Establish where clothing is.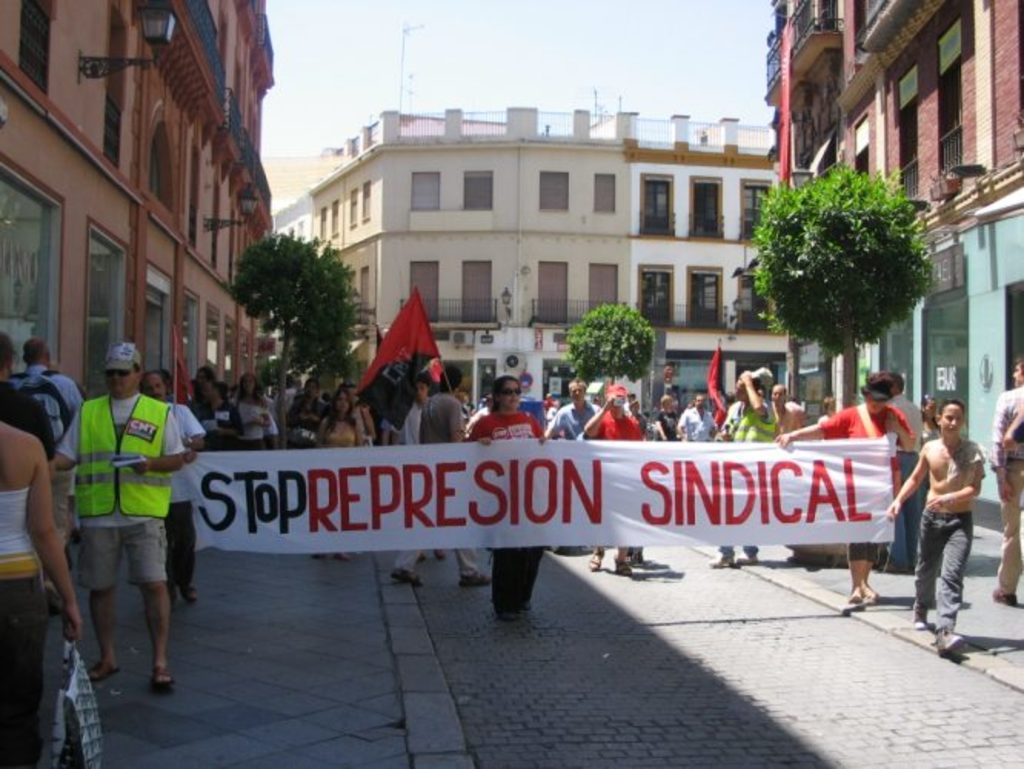
Established at box(423, 395, 474, 443).
